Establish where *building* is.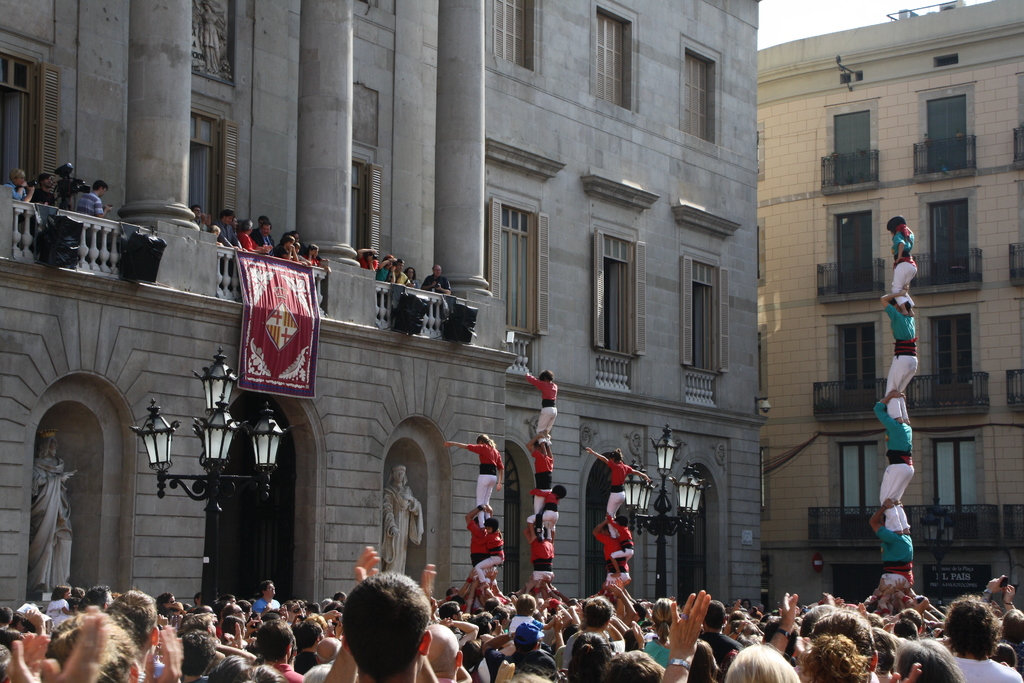
Established at bbox=(0, 0, 761, 614).
